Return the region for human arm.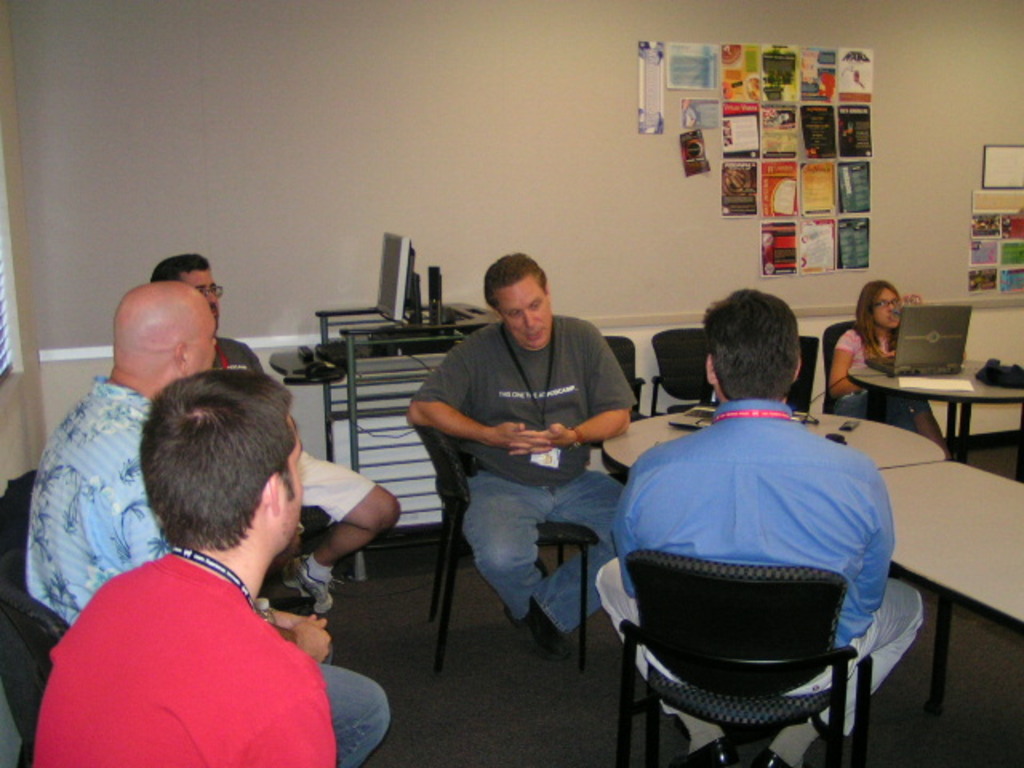
(left=523, top=323, right=638, bottom=450).
